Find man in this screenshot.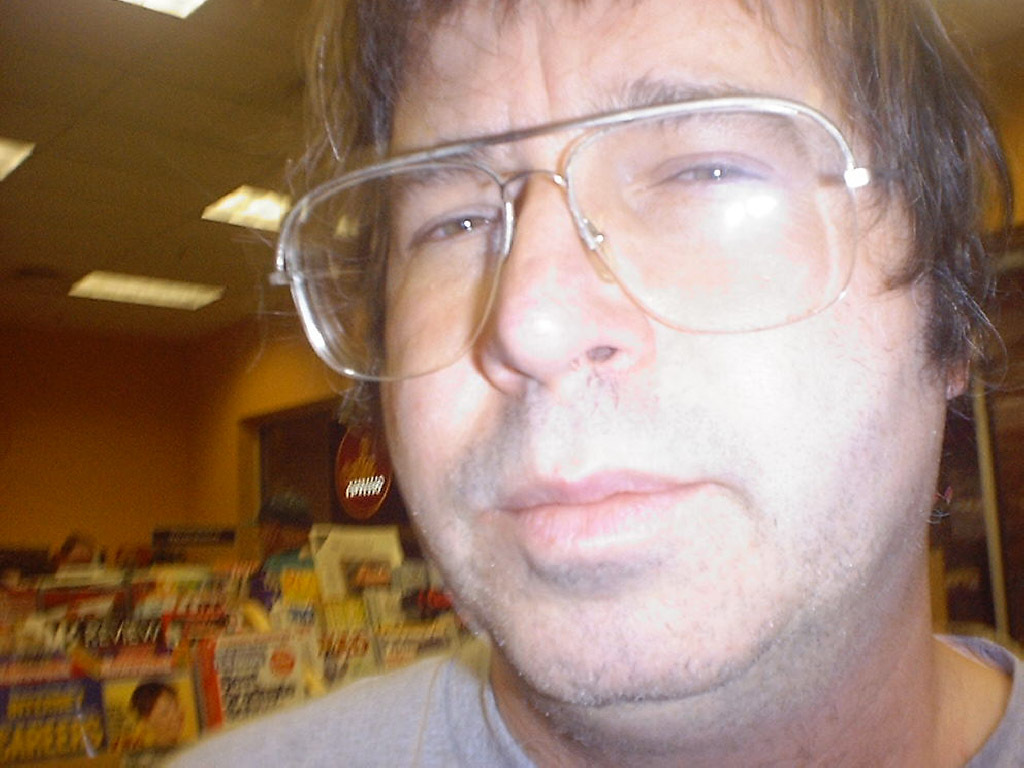
The bounding box for man is select_region(163, 0, 1023, 767).
